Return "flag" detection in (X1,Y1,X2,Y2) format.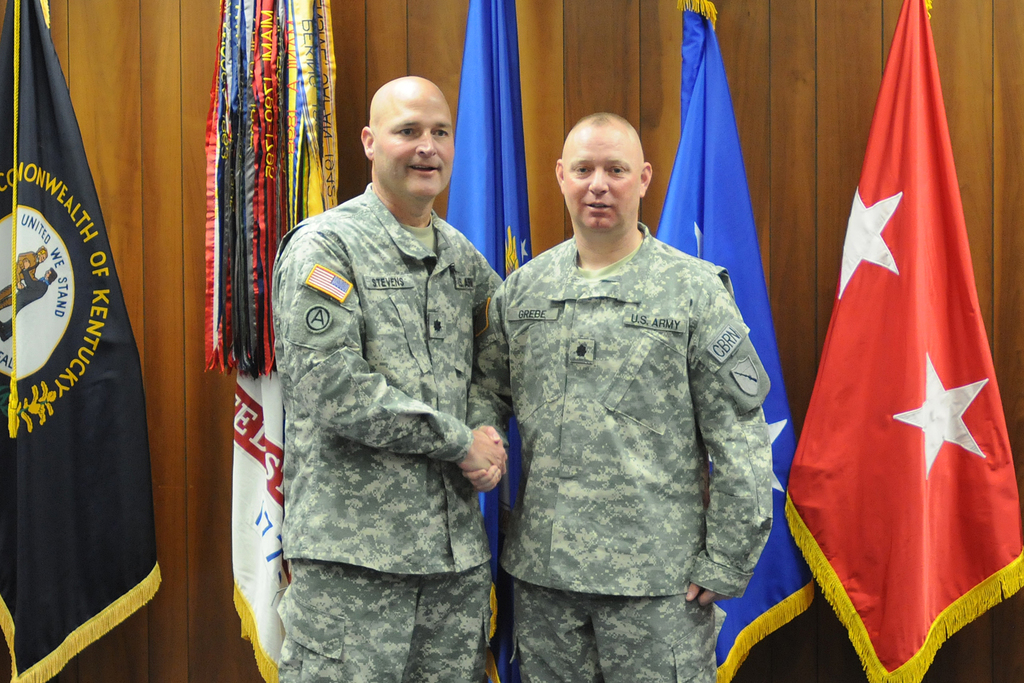
(184,0,348,682).
